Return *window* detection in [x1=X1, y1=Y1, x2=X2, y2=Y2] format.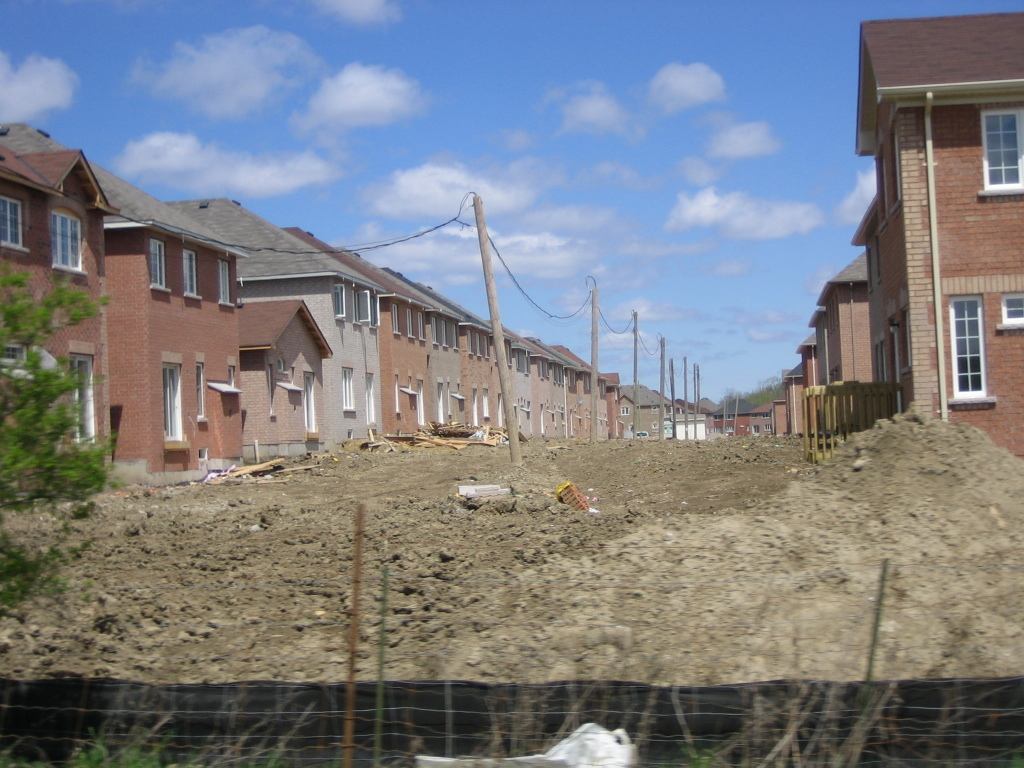
[x1=417, y1=375, x2=425, y2=427].
